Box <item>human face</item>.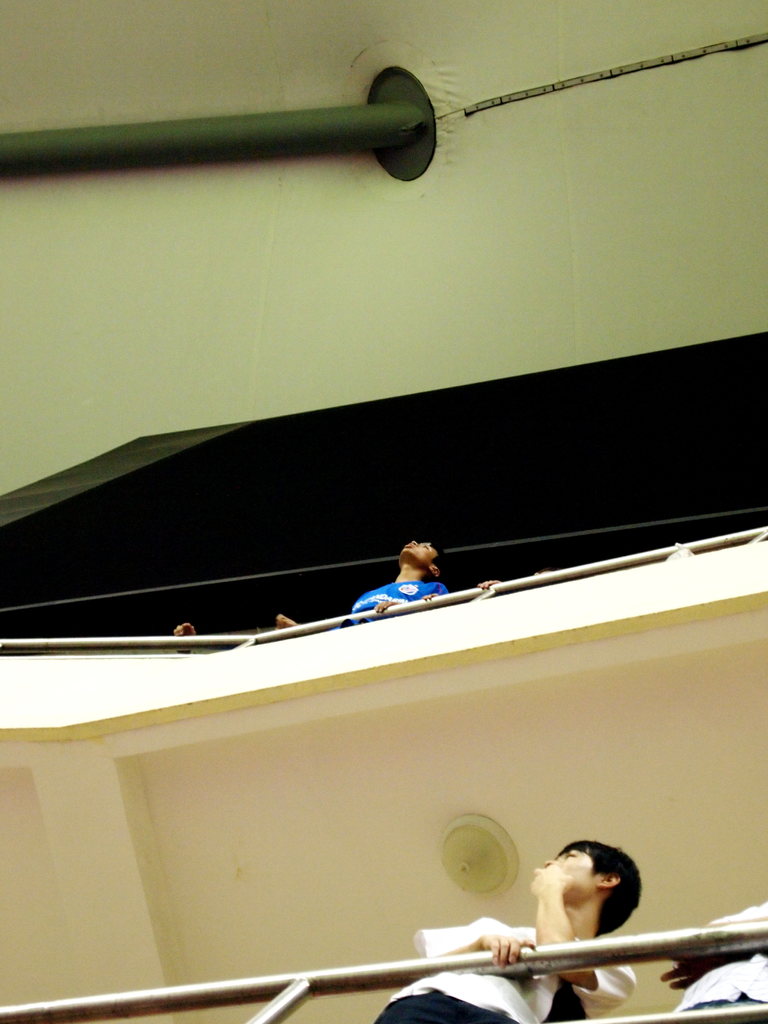
x1=541, y1=845, x2=624, y2=903.
